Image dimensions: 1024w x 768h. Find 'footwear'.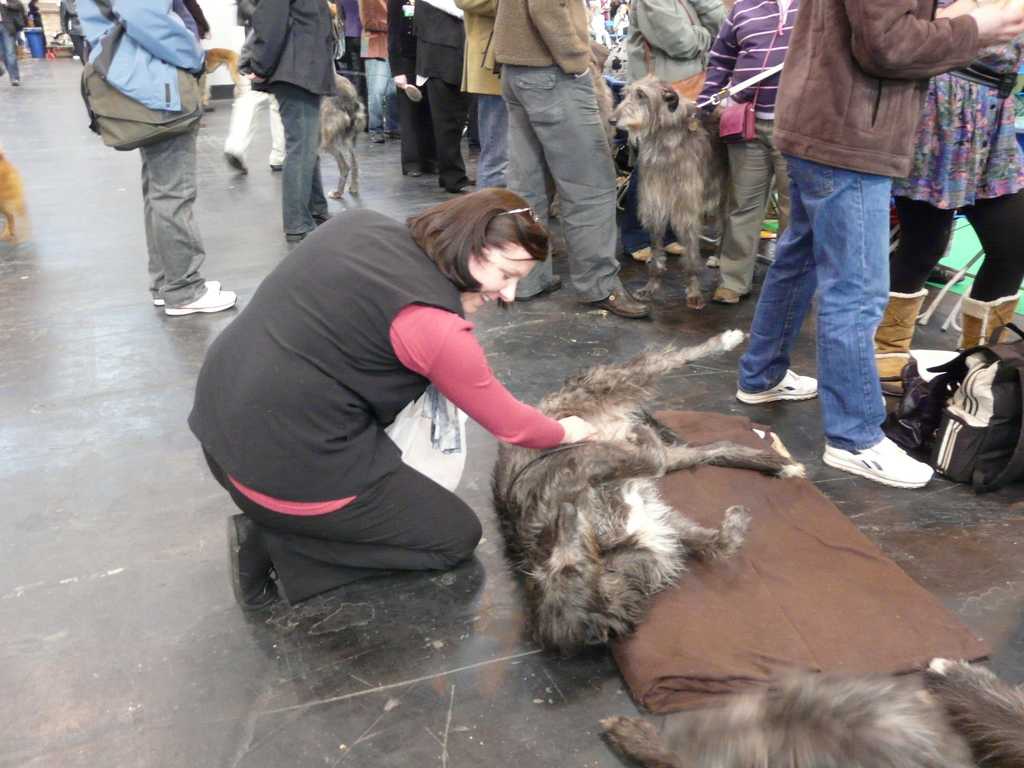
432/169/440/176.
